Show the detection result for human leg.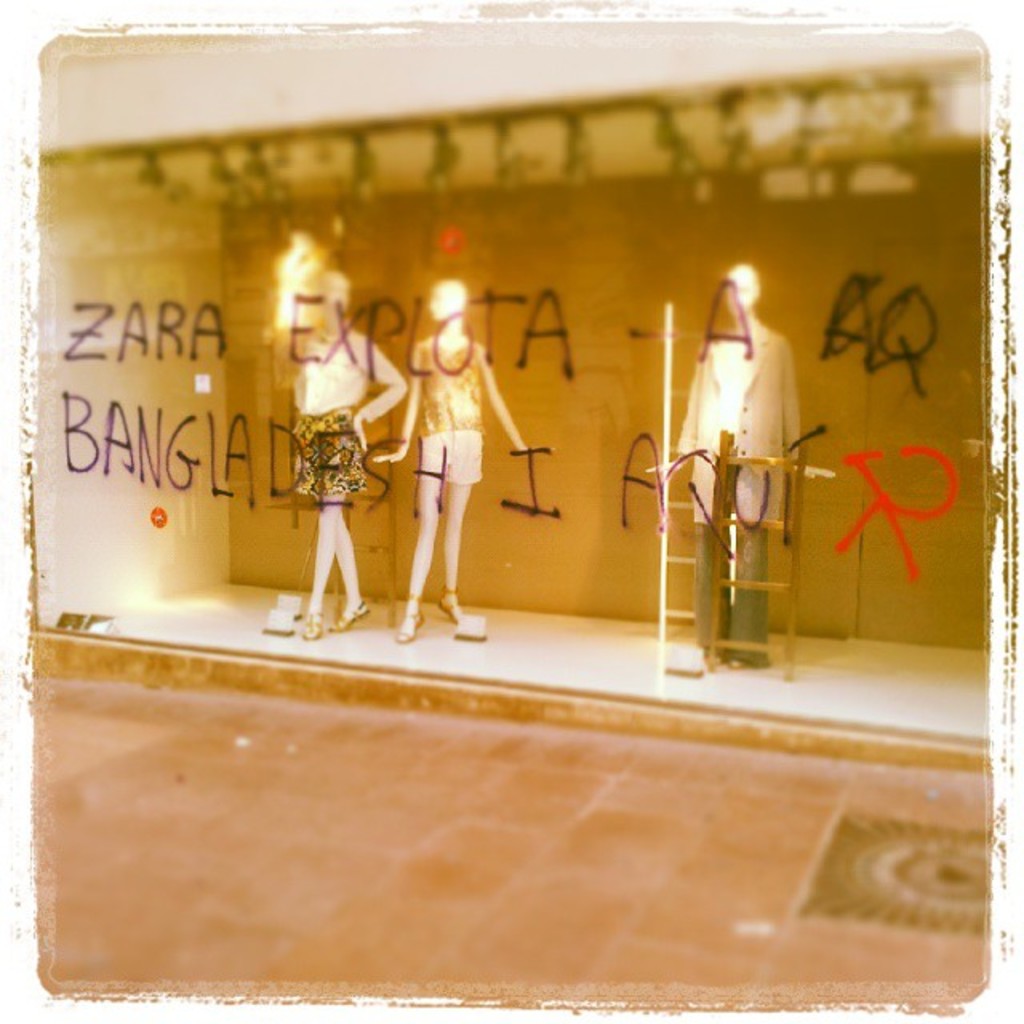
[left=445, top=482, right=472, bottom=618].
